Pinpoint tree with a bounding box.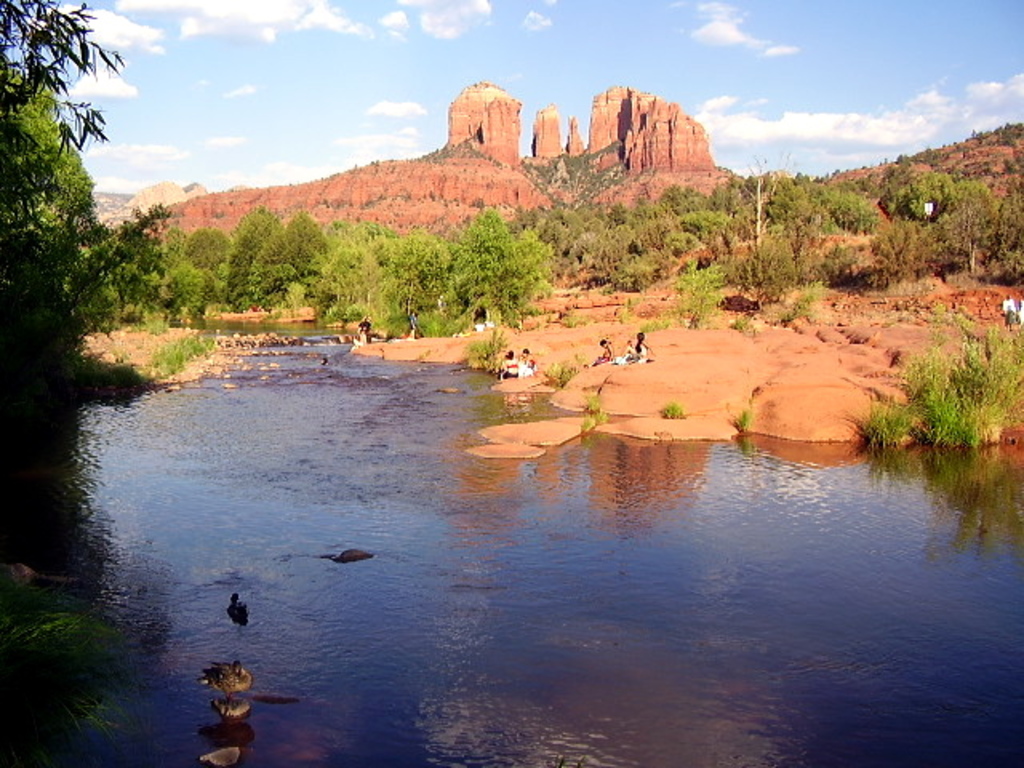
{"x1": 339, "y1": 216, "x2": 454, "y2": 342}.
